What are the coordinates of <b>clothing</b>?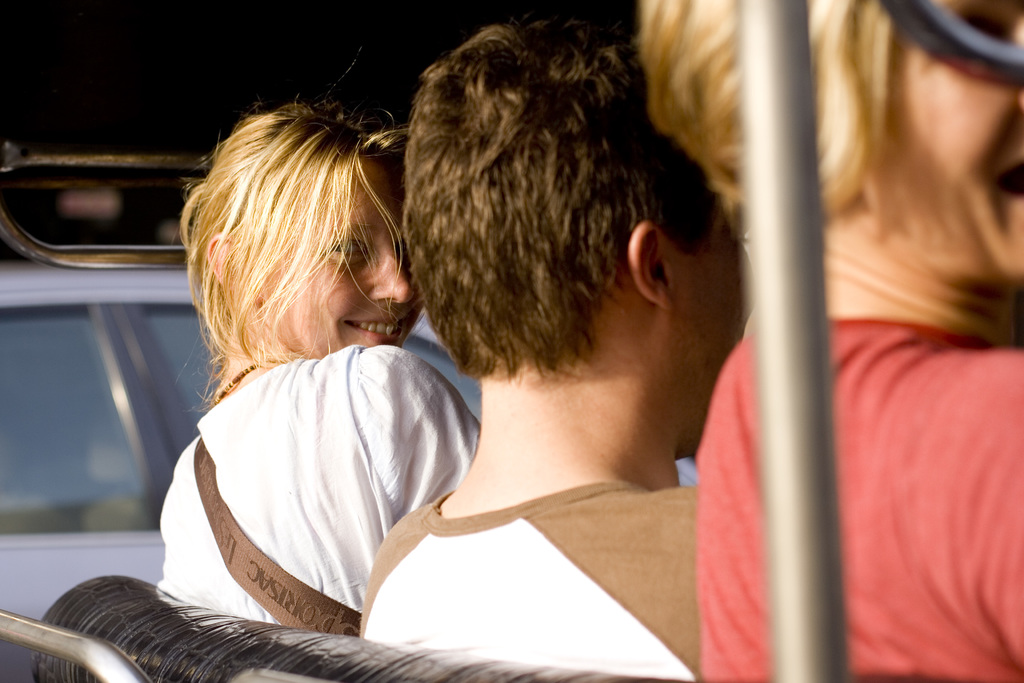
pyautogui.locateOnScreen(120, 218, 487, 673).
